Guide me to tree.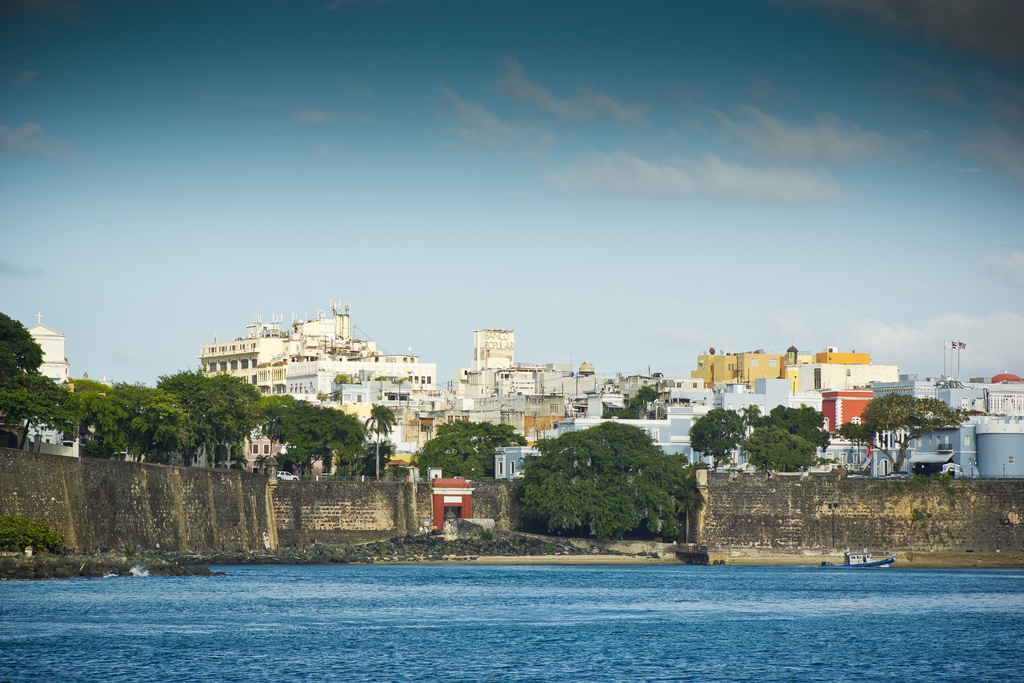
Guidance: l=154, t=366, r=257, b=460.
